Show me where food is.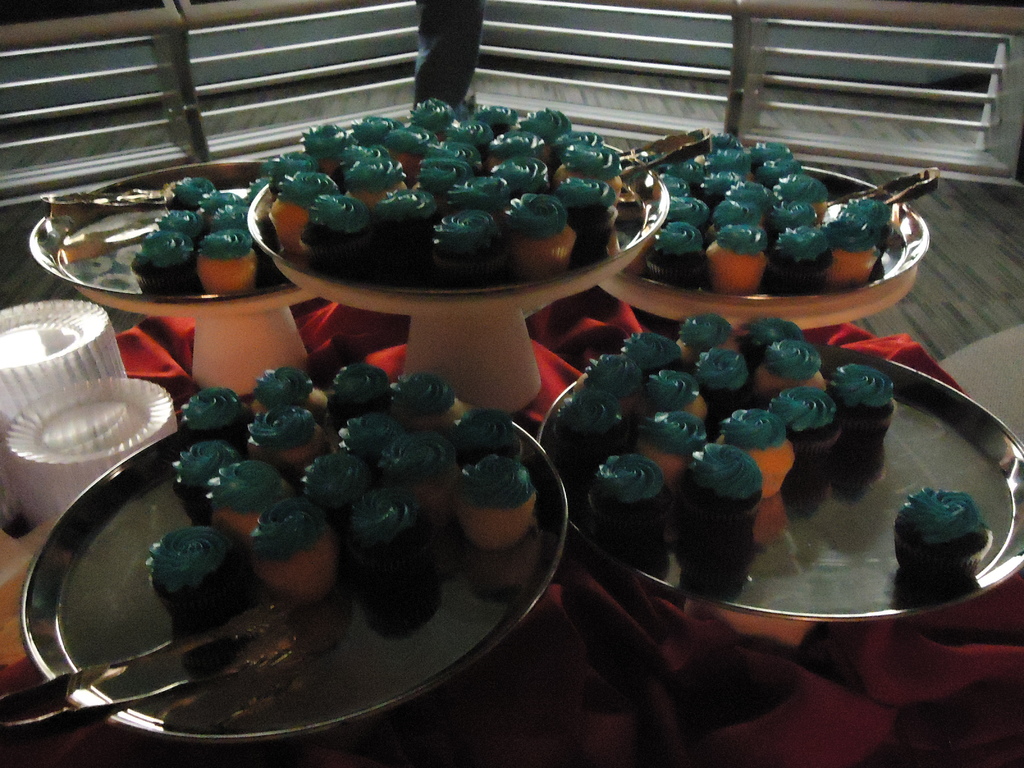
food is at [710, 175, 744, 190].
